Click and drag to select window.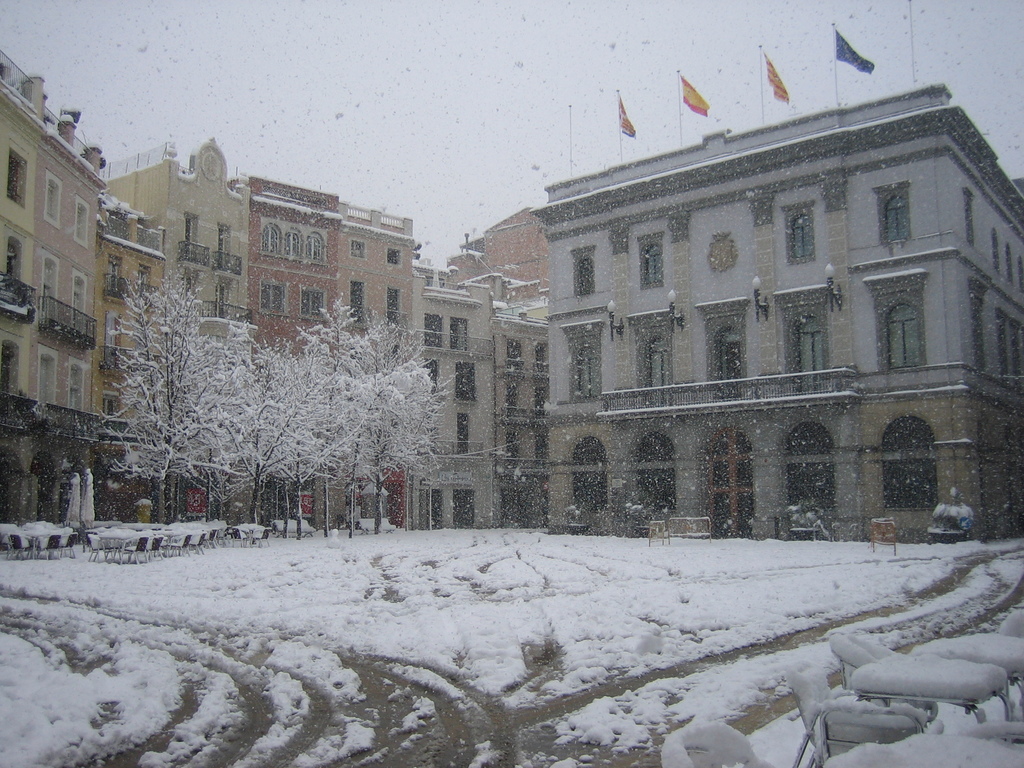
Selection: 790, 205, 824, 261.
